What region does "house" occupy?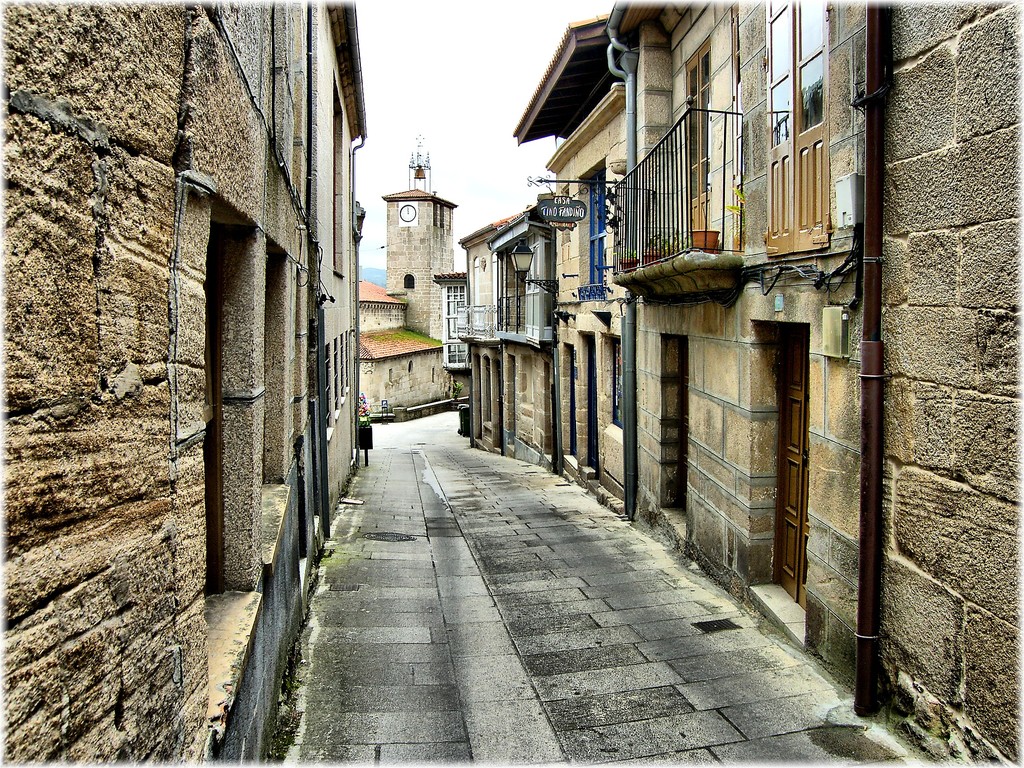
358/277/440/417.
